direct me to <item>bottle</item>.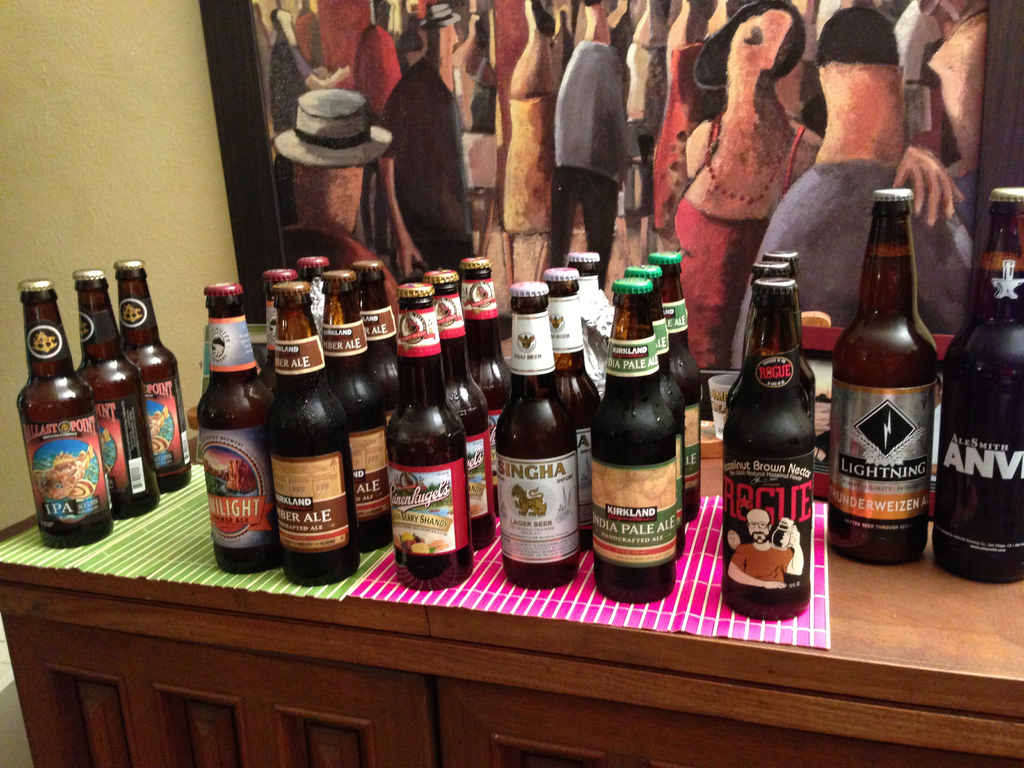
Direction: detection(624, 264, 689, 559).
